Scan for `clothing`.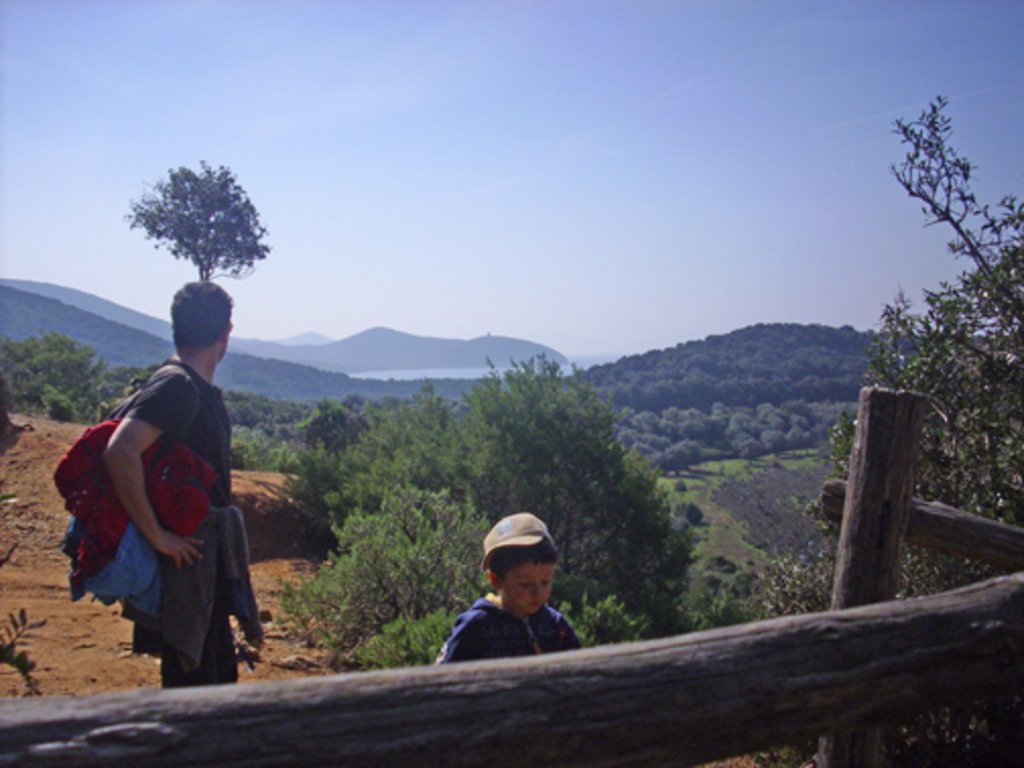
Scan result: {"left": 71, "top": 331, "right": 246, "bottom": 666}.
